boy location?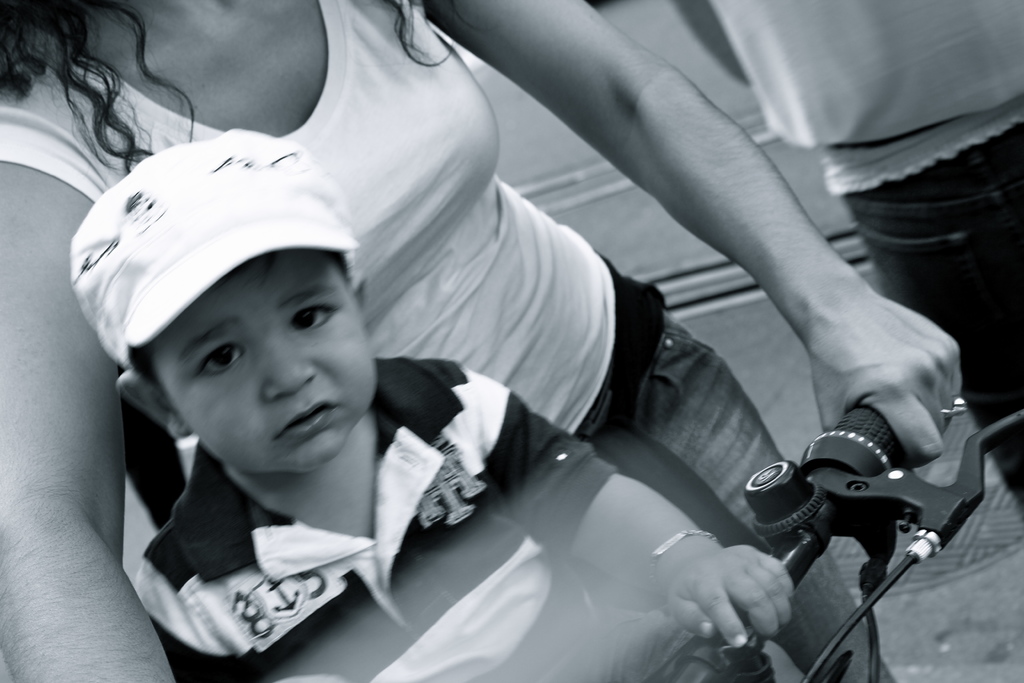
(70,130,797,649)
